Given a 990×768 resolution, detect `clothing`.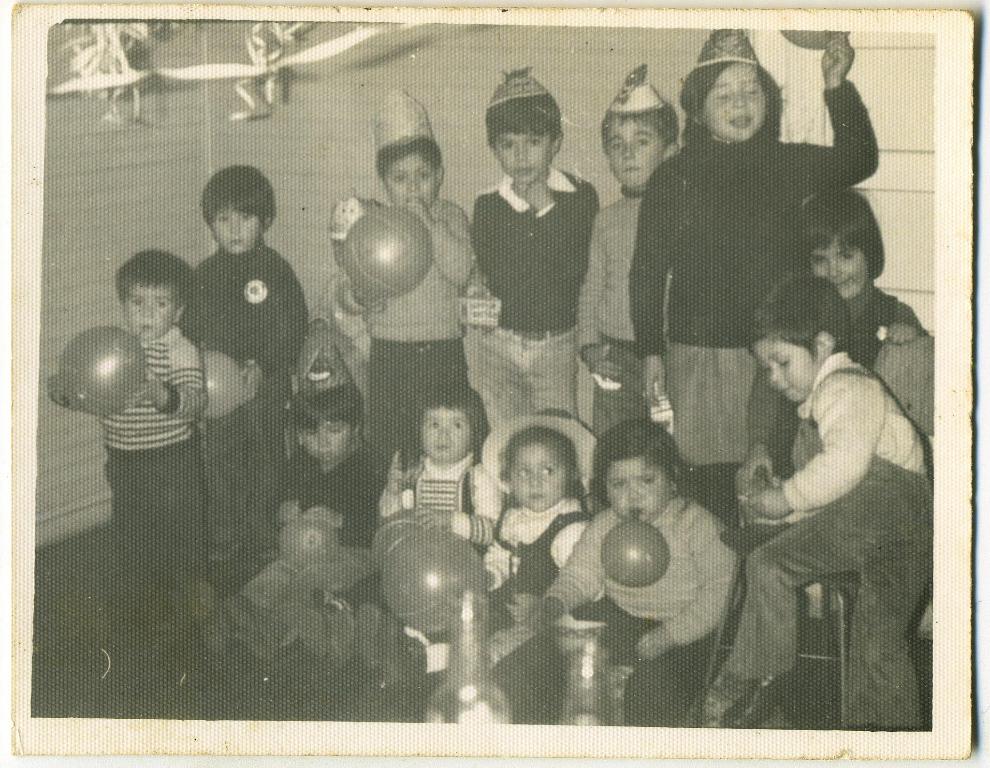
713:274:926:699.
